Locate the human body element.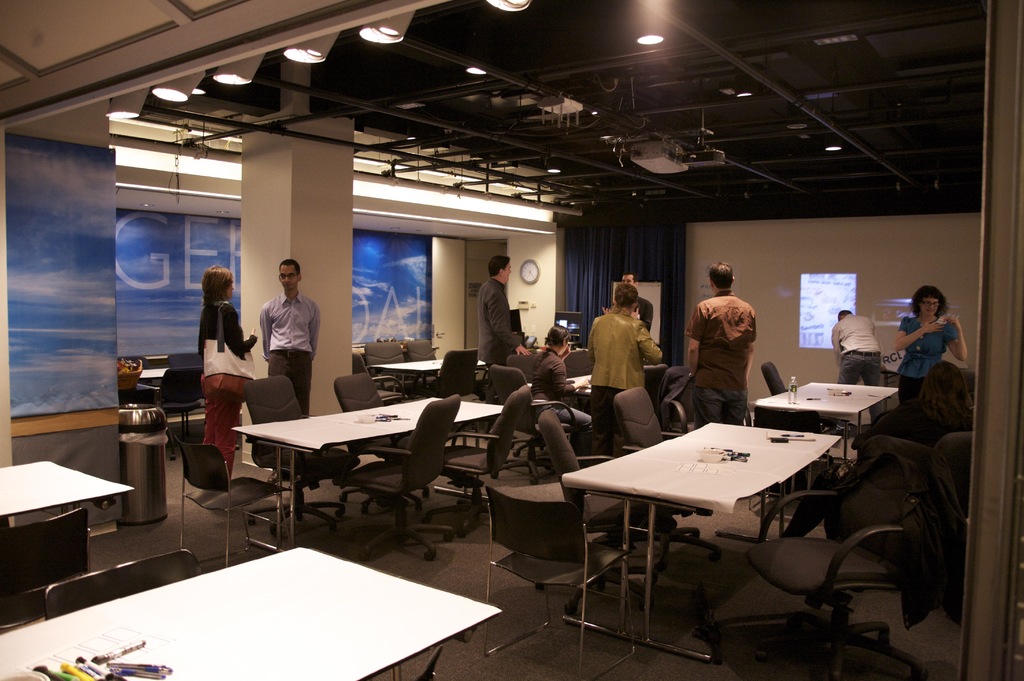
Element bbox: [x1=833, y1=313, x2=881, y2=385].
